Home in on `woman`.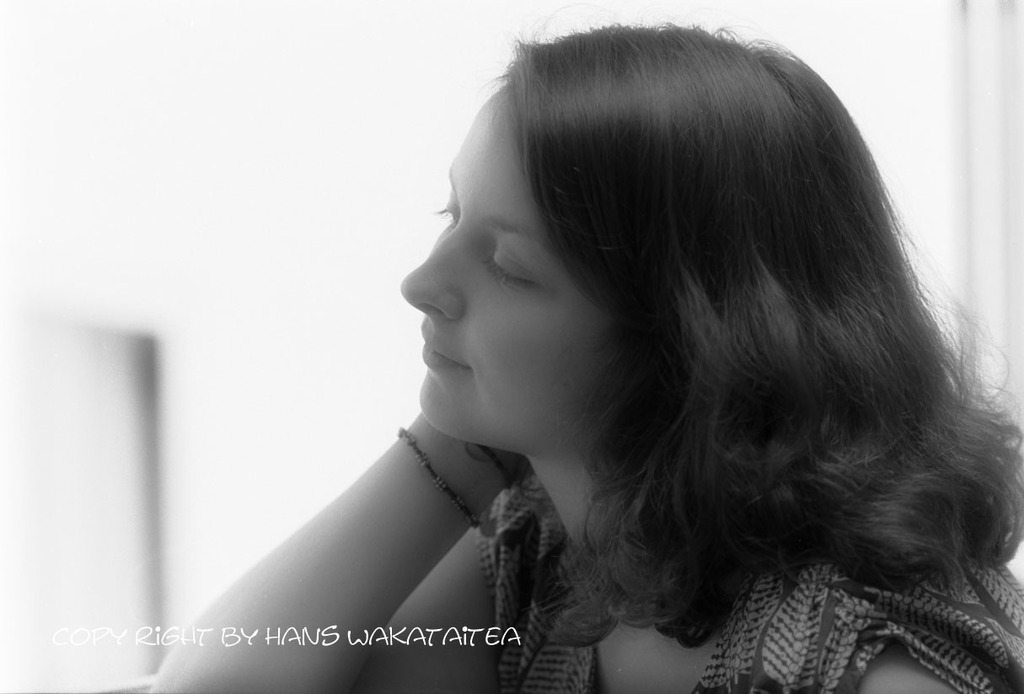
Homed in at detection(177, 34, 1023, 681).
